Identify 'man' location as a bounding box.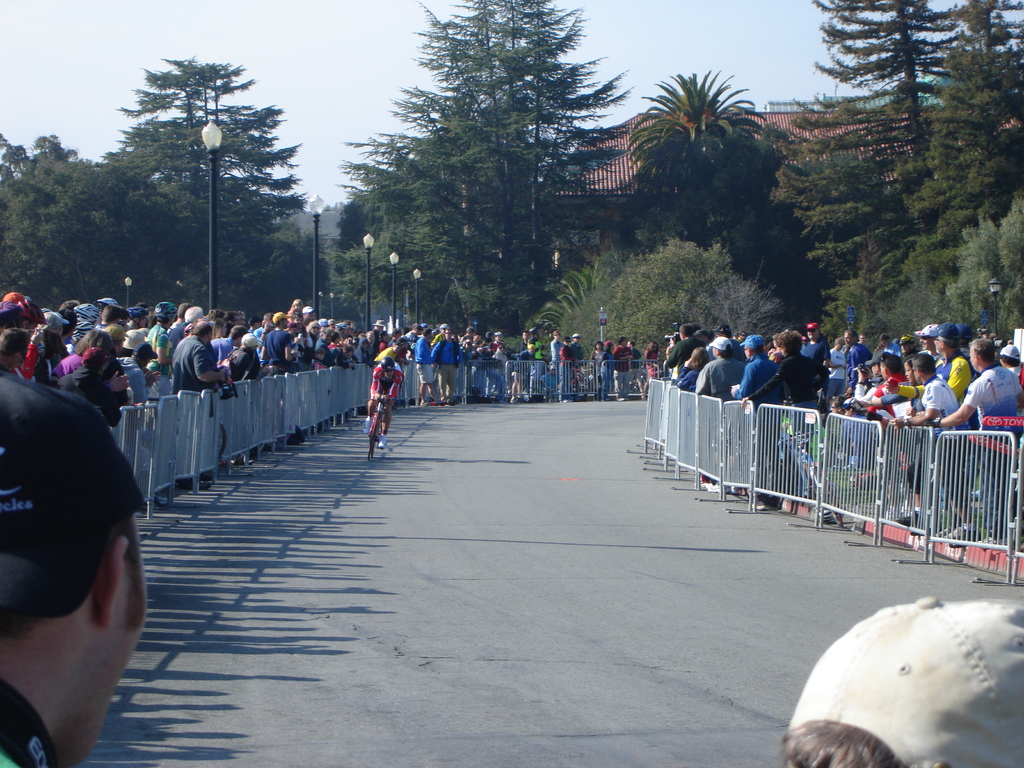
[877,335,898,353].
